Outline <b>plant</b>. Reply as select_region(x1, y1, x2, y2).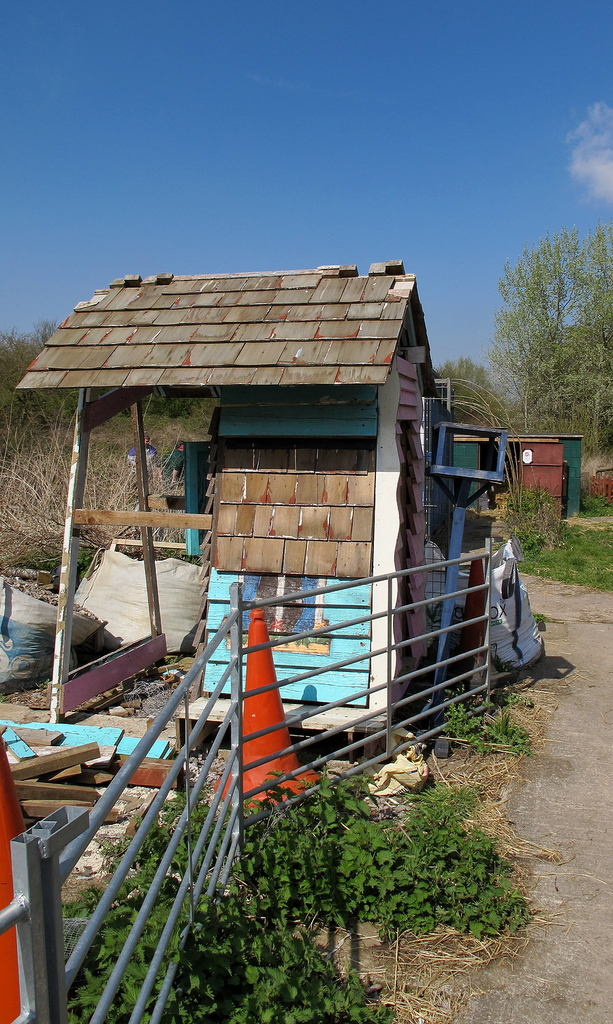
select_region(488, 647, 522, 673).
